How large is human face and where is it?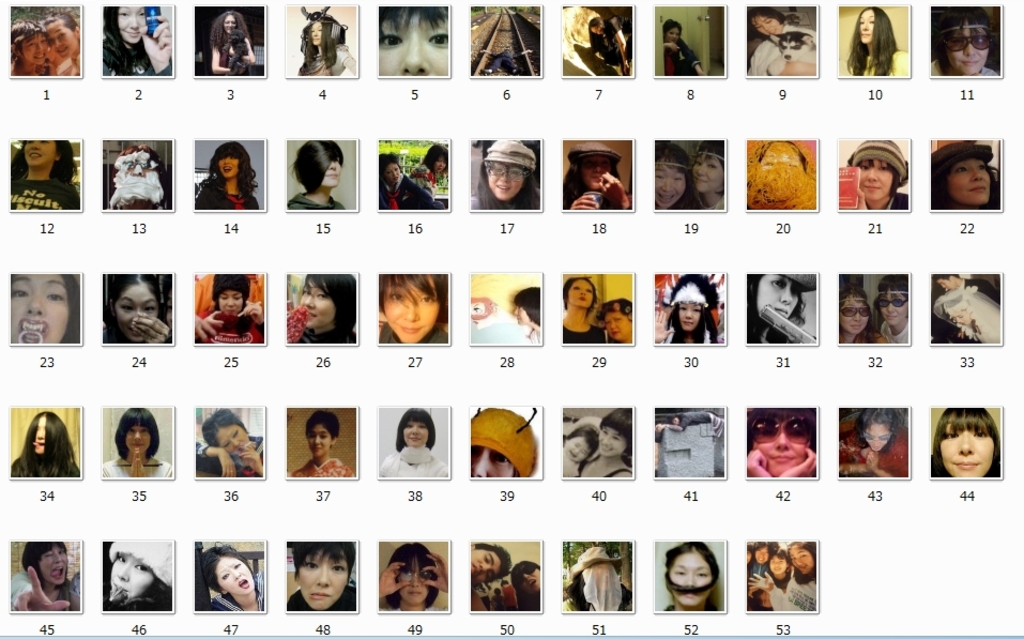
Bounding box: {"left": 690, "top": 152, "right": 721, "bottom": 191}.
